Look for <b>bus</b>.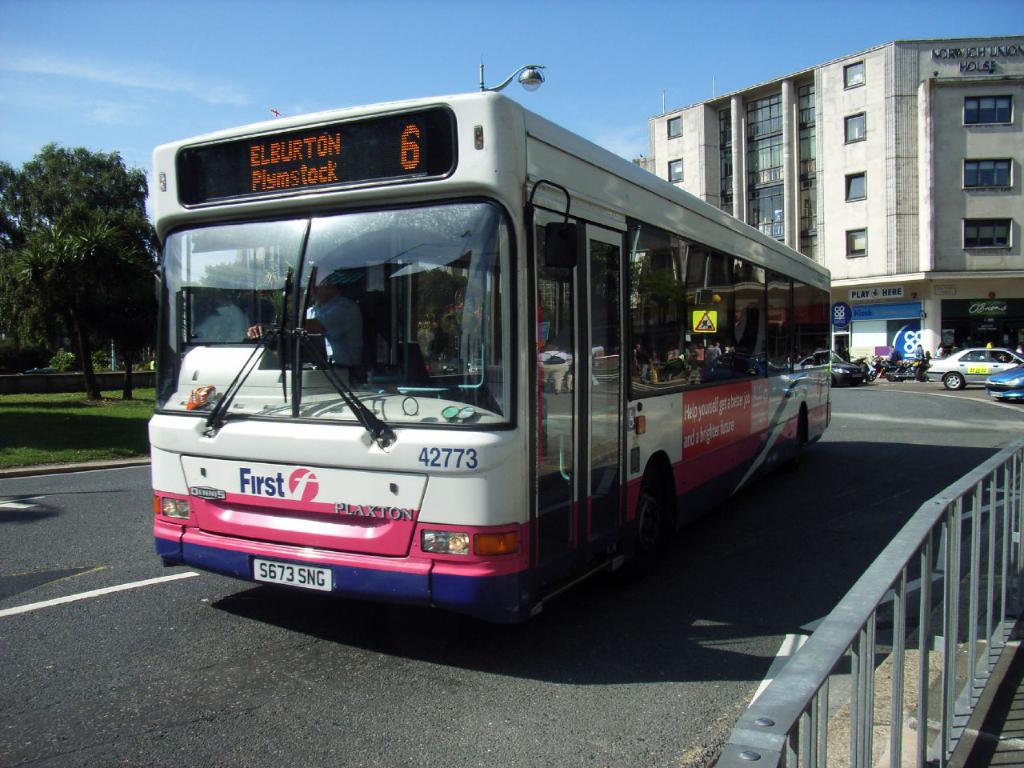
Found: <box>143,85,835,625</box>.
